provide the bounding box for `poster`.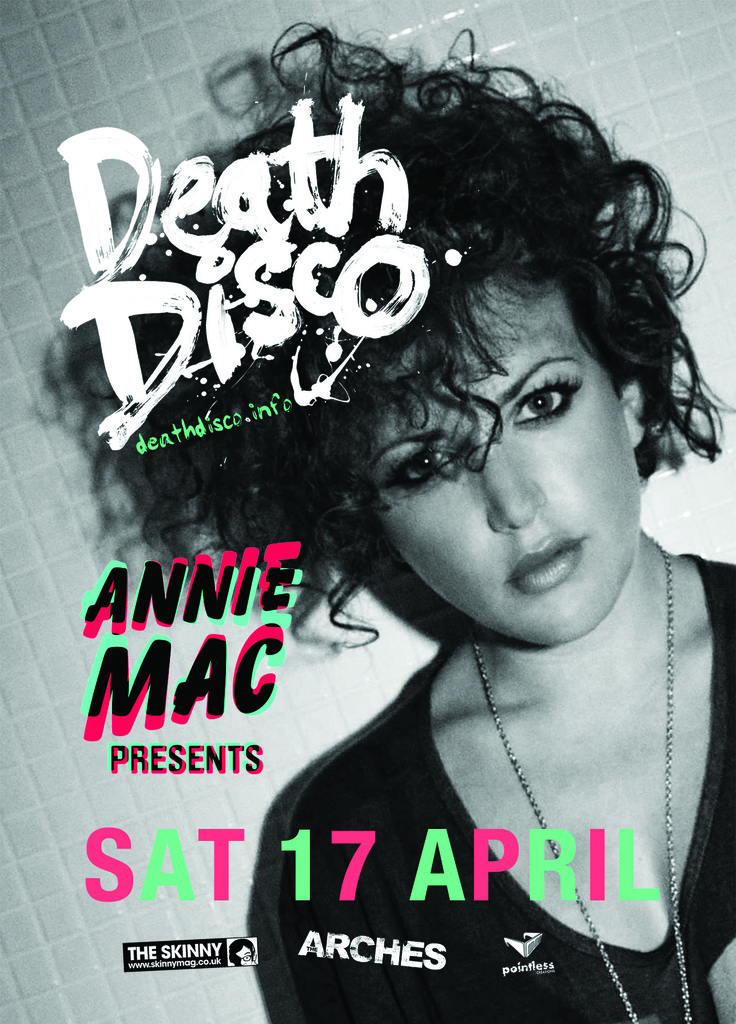
BBox(0, 0, 735, 1023).
